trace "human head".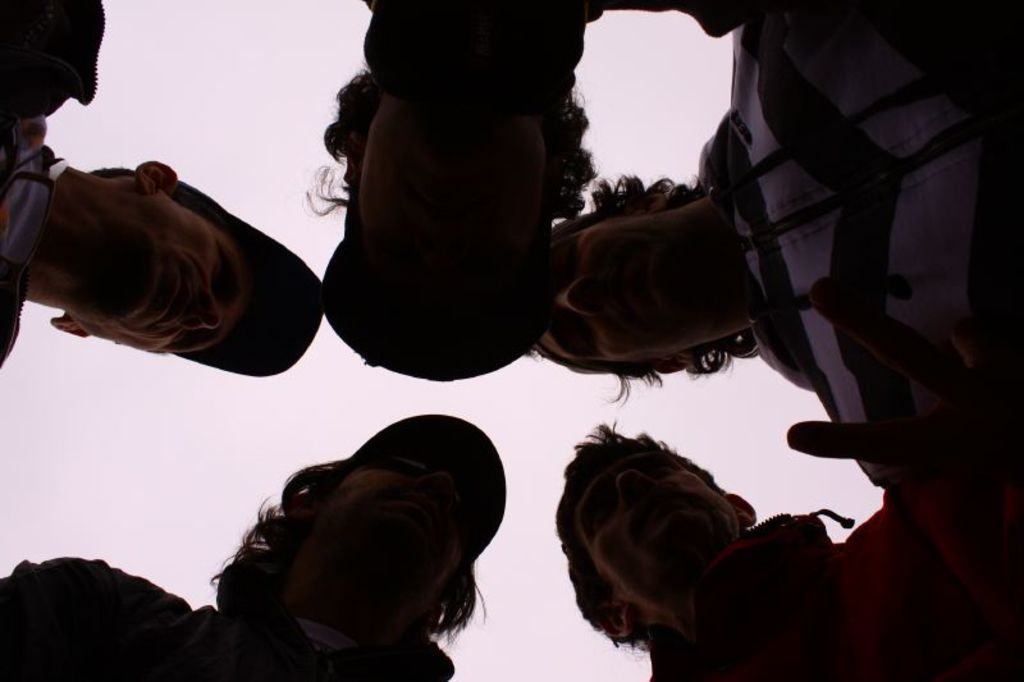
Traced to <bbox>47, 155, 261, 357</bbox>.
